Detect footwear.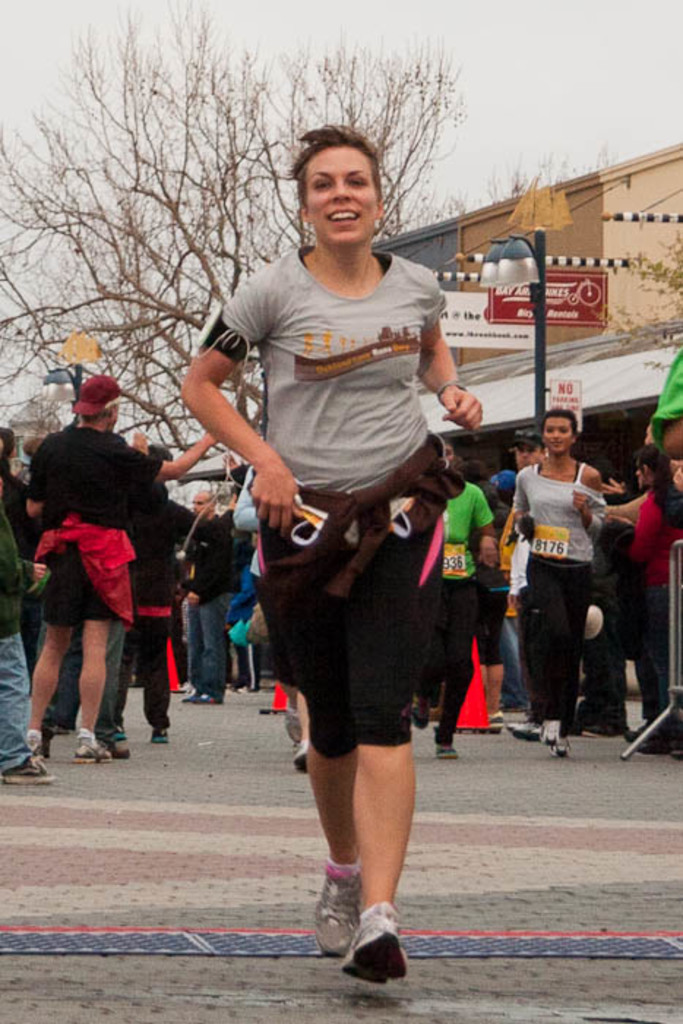
Detected at BBox(184, 689, 221, 704).
